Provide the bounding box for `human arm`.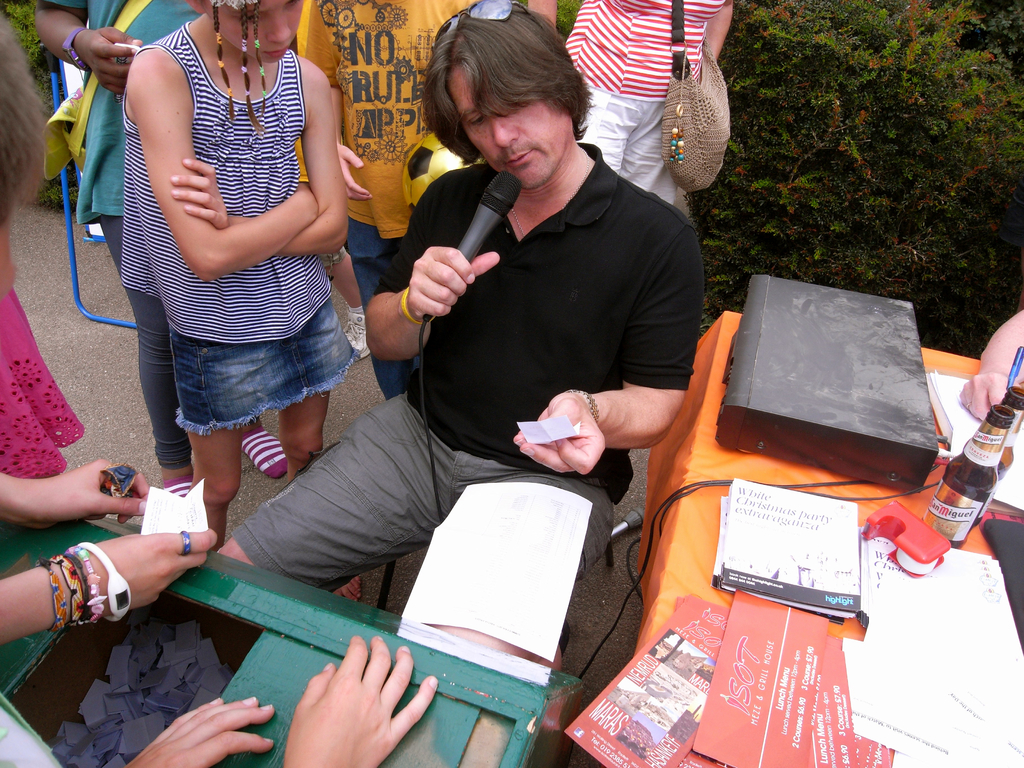
701 9 735 66.
